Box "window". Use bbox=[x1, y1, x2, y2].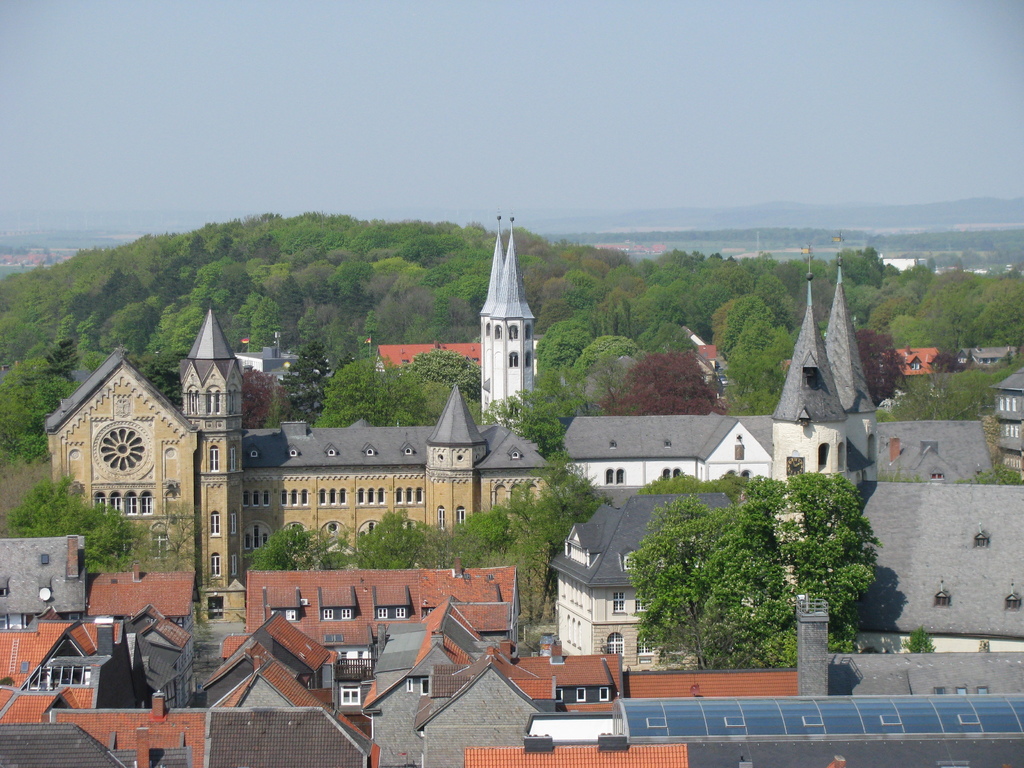
bbox=[124, 490, 140, 515].
